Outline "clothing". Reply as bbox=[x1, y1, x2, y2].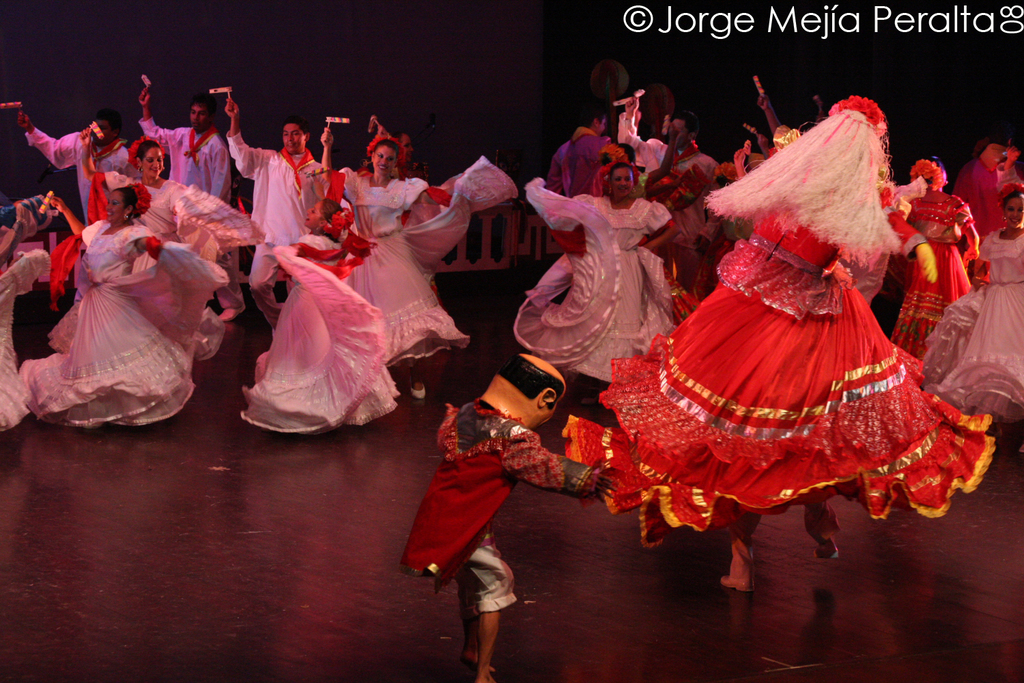
bbox=[401, 398, 618, 619].
